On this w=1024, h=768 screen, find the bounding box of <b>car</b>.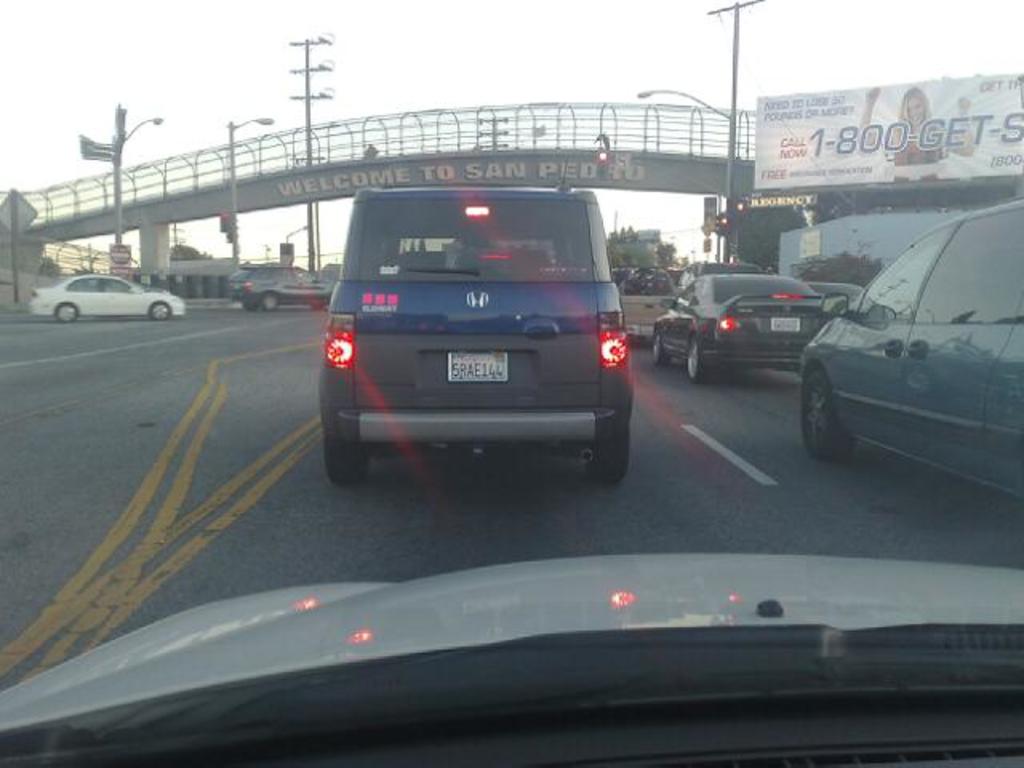
Bounding box: 315,178,632,488.
